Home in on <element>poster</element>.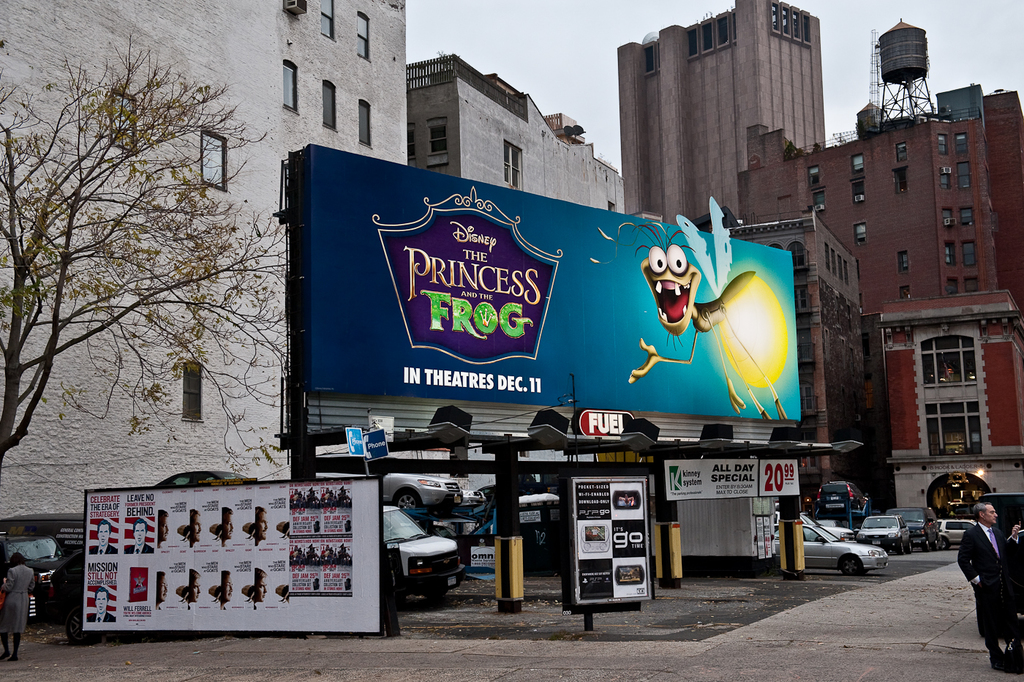
Homed in at select_region(312, 140, 802, 417).
